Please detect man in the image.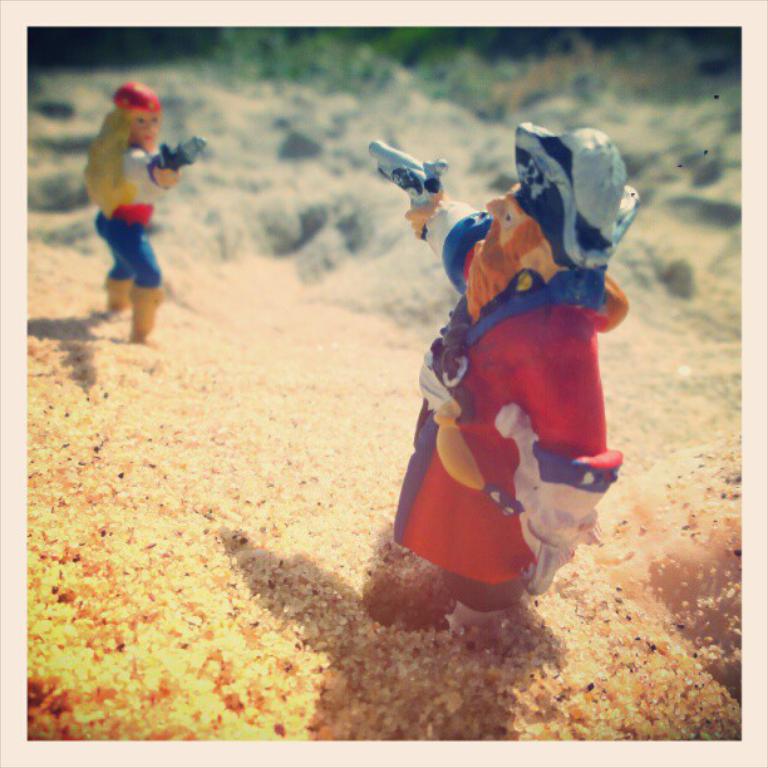
344/128/654/658.
